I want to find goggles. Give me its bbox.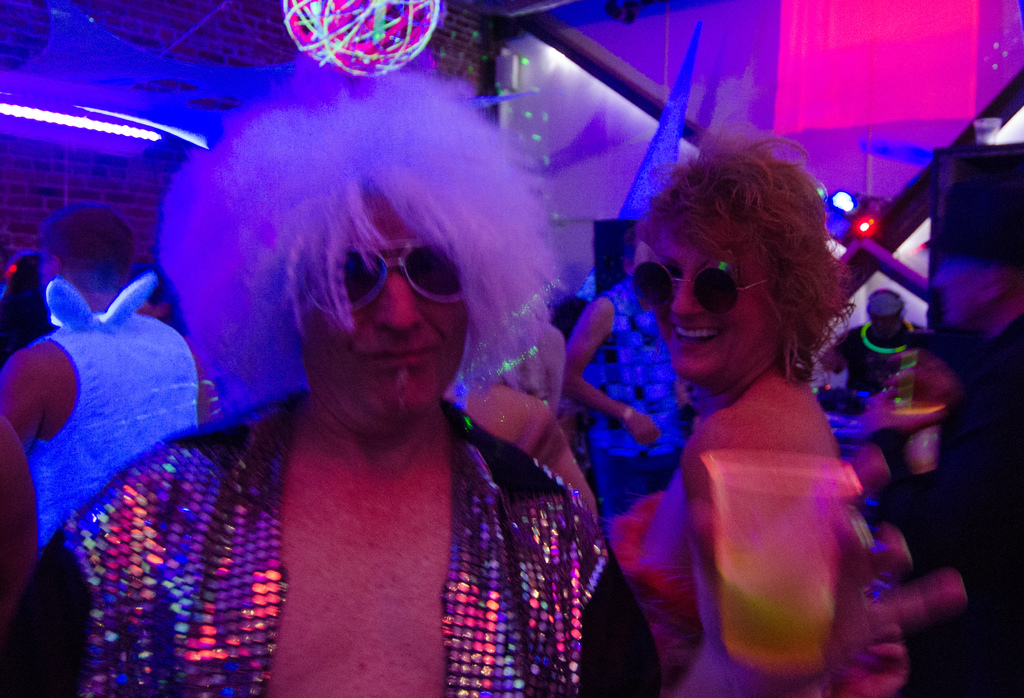
<region>290, 233, 481, 327</region>.
